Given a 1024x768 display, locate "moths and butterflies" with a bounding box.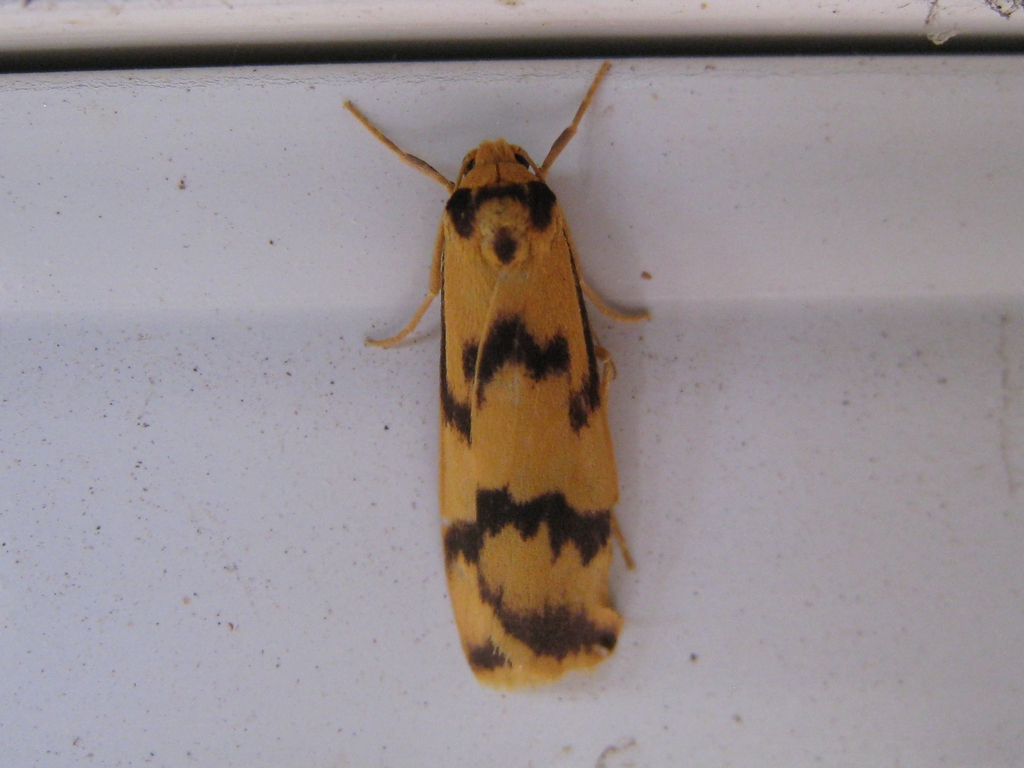
Located: (left=334, top=61, right=664, bottom=695).
